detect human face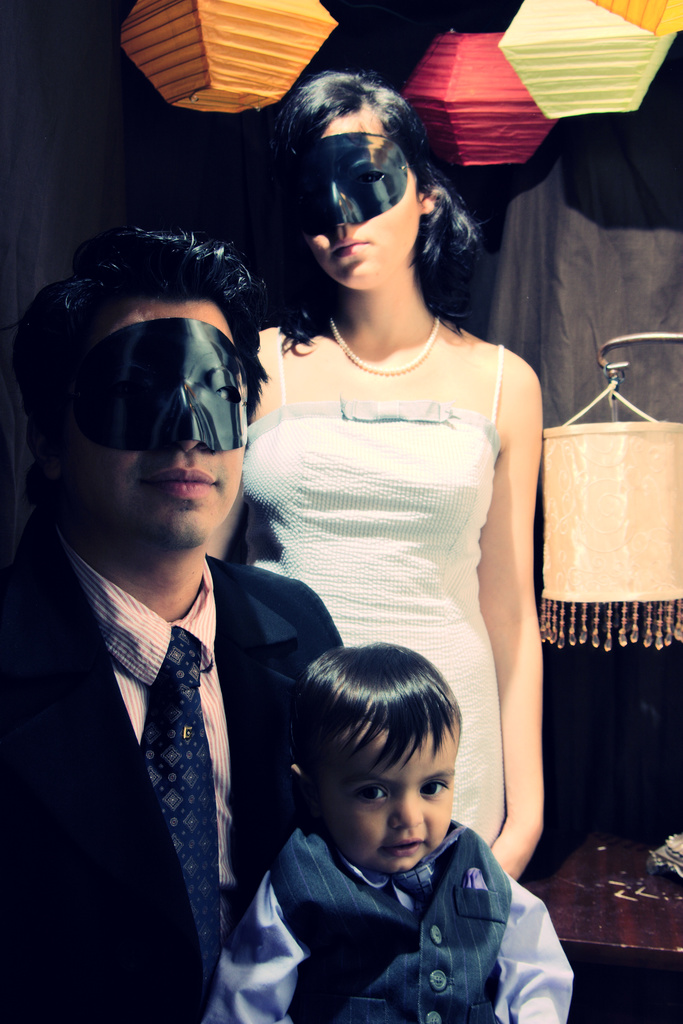
<box>50,298,251,559</box>
